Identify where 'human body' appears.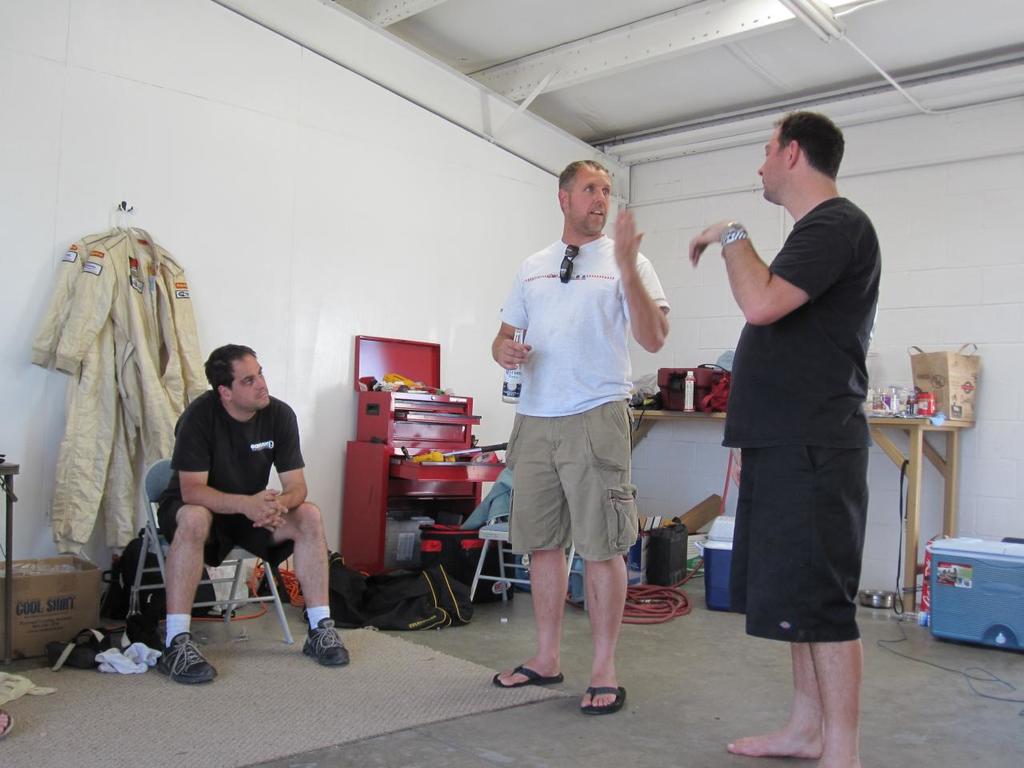
Appears at [x1=494, y1=160, x2=670, y2=705].
